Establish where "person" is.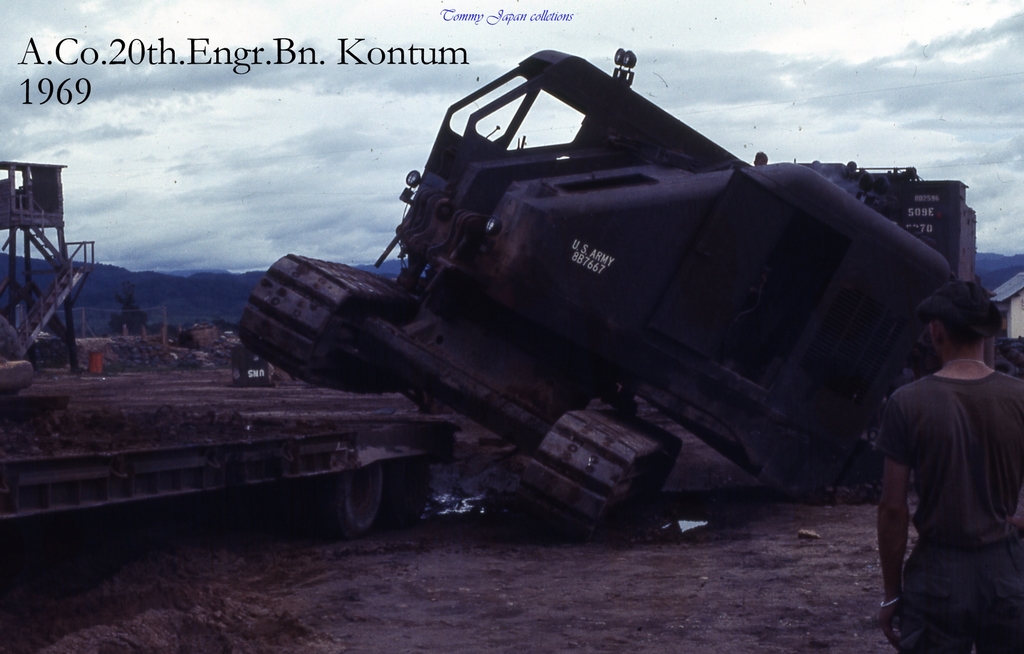
Established at detection(868, 234, 1020, 646).
